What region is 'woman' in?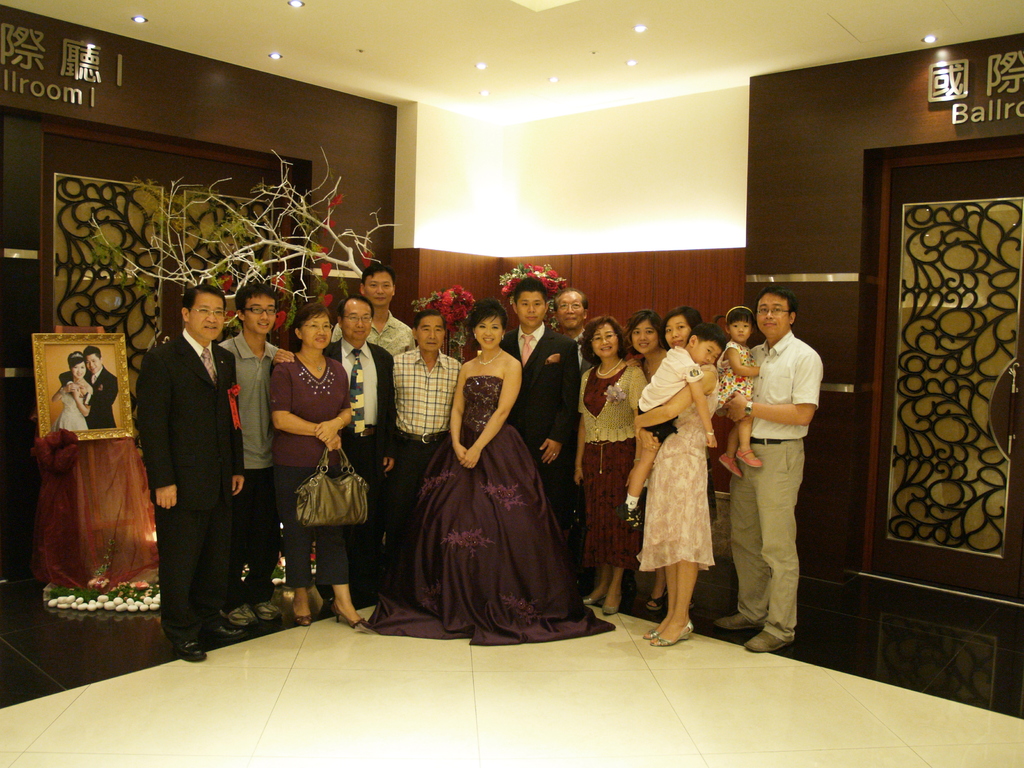
387:309:607:658.
